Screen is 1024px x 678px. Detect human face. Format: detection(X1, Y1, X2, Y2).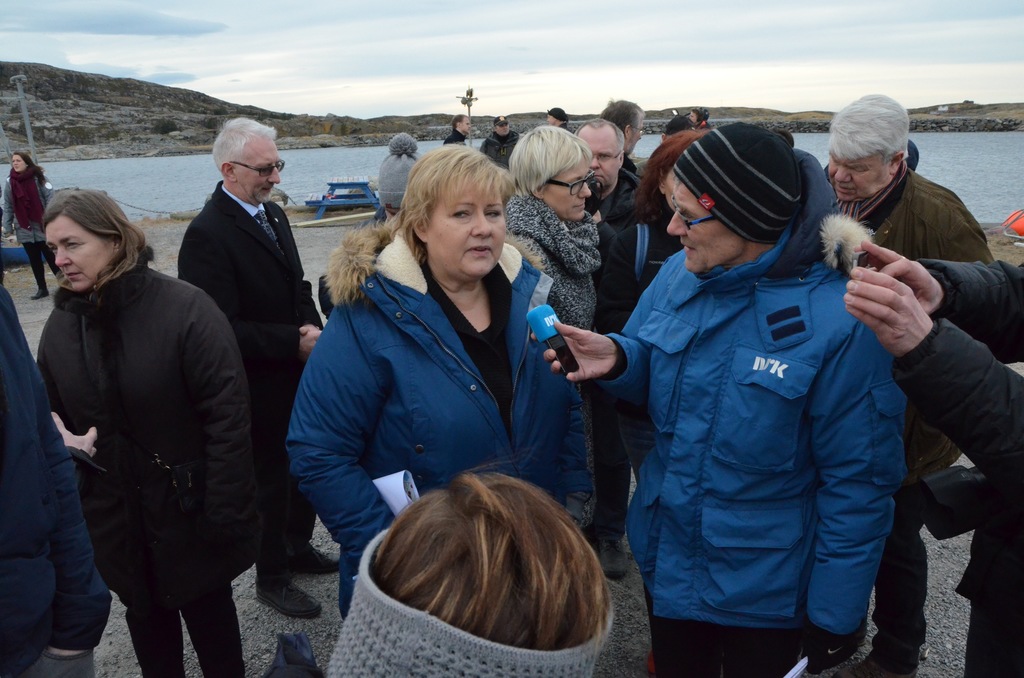
detection(43, 216, 111, 286).
